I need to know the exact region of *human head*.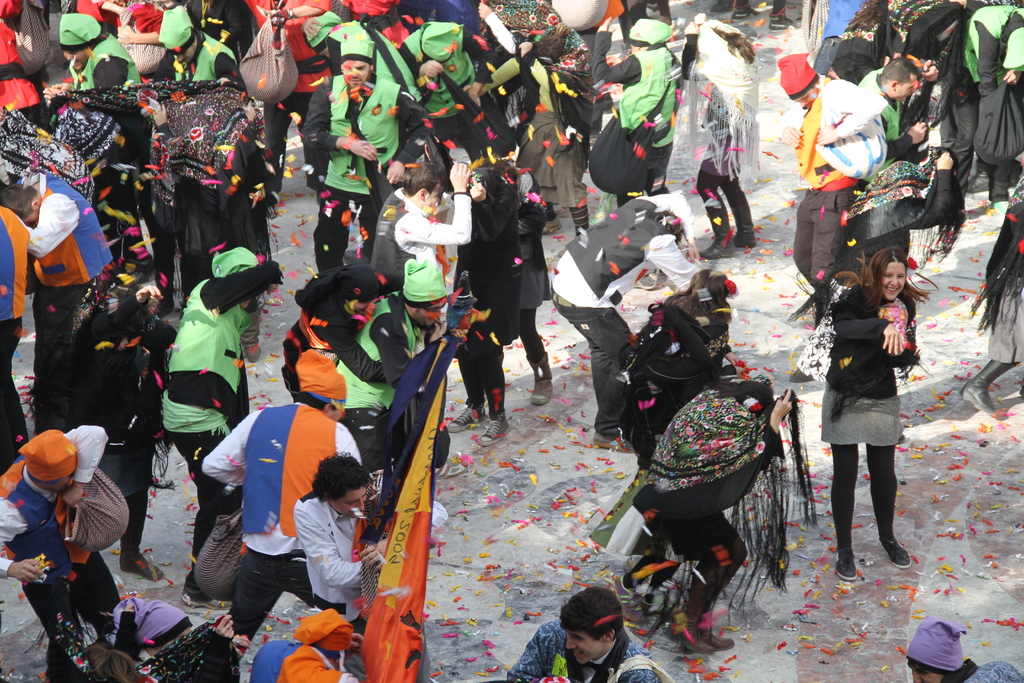
Region: rect(778, 55, 820, 110).
